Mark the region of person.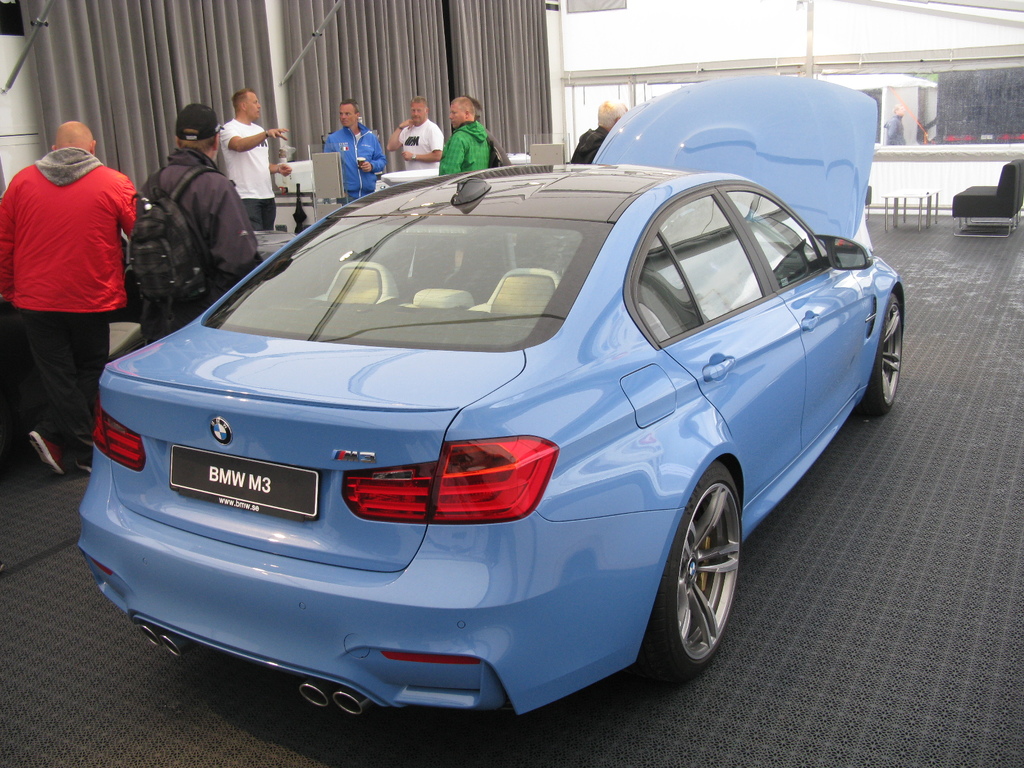
Region: [323, 98, 387, 200].
